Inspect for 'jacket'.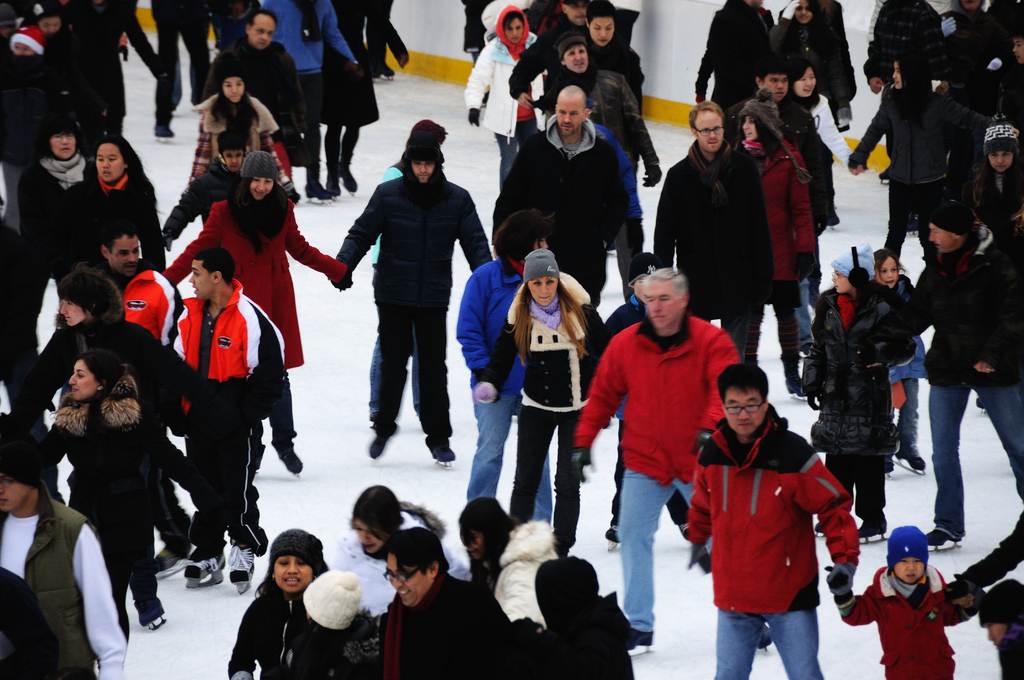
Inspection: bbox=[749, 140, 817, 286].
